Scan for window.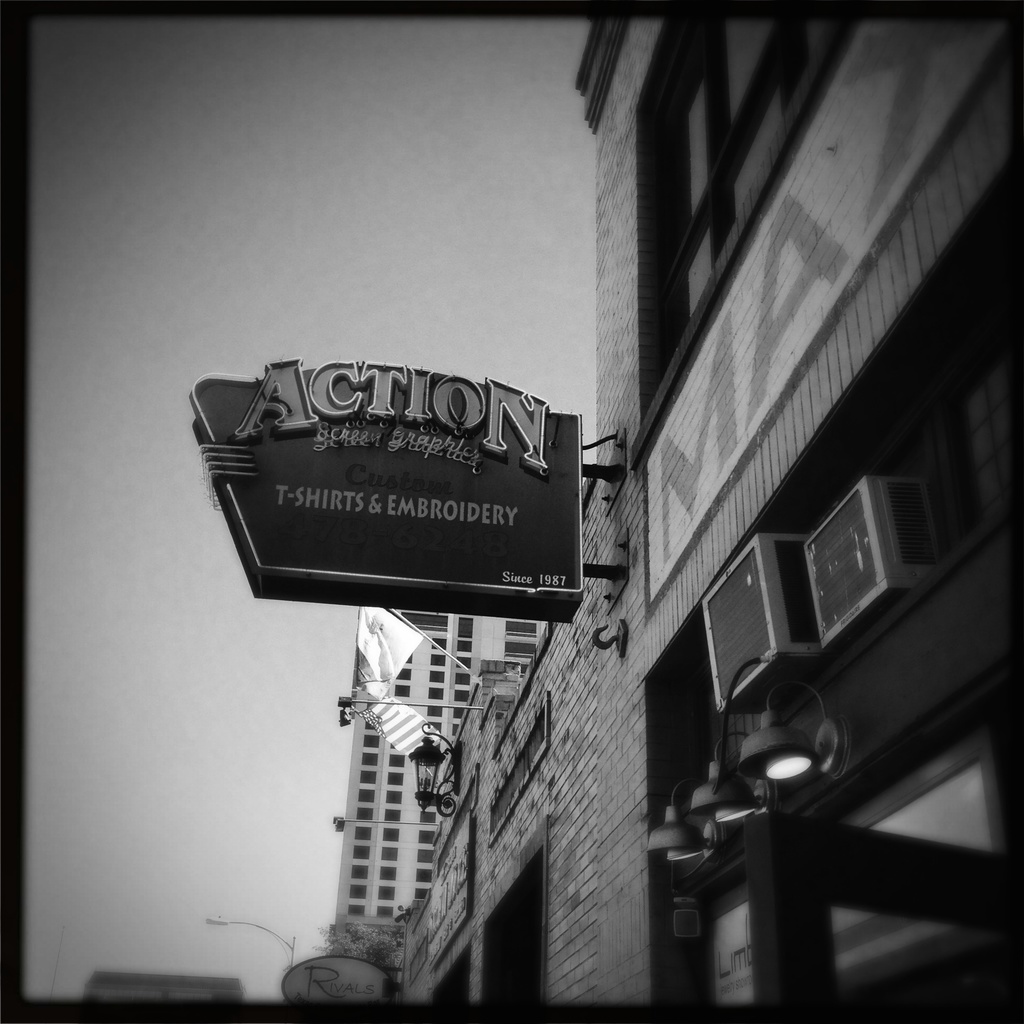
Scan result: 431/637/445/648.
